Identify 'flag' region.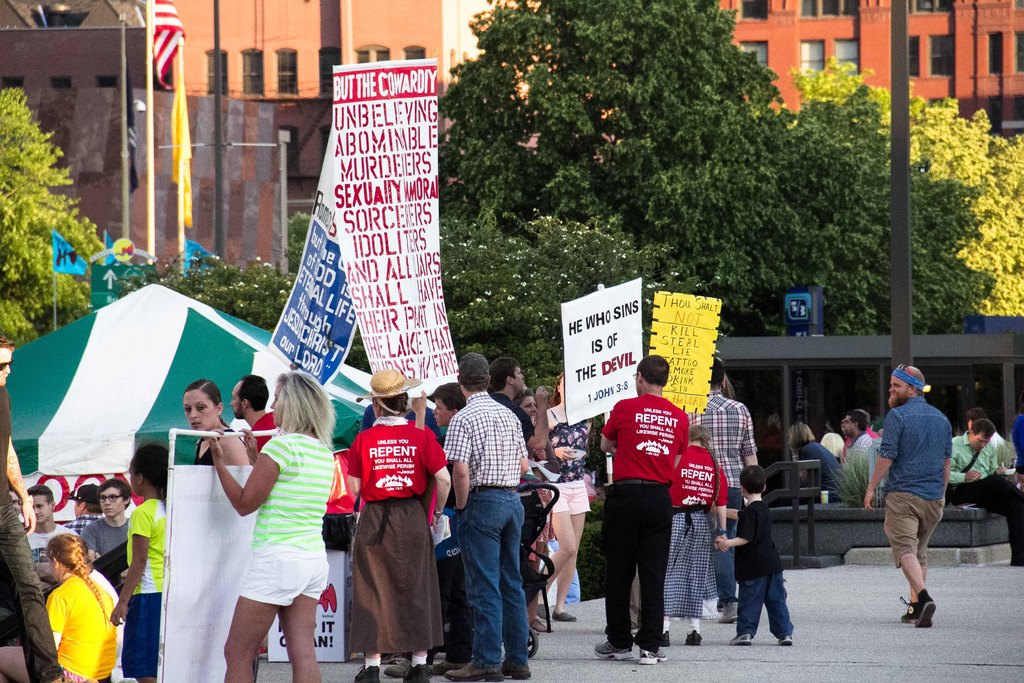
Region: (148,0,186,90).
